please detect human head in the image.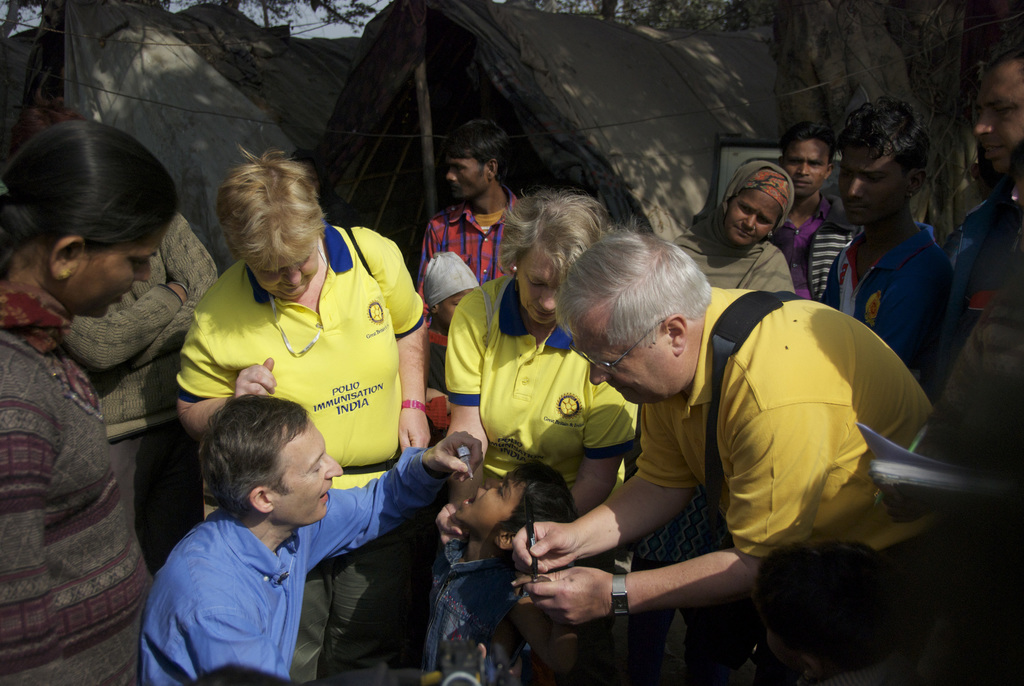
rect(839, 99, 930, 227).
